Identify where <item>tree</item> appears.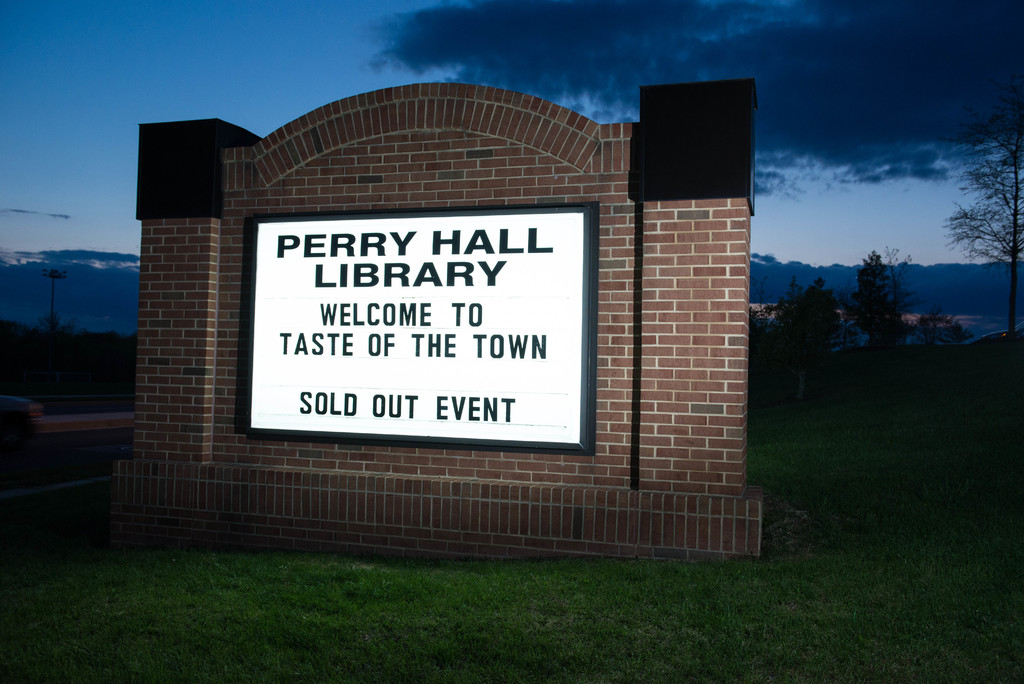
Appears at 754,273,842,354.
